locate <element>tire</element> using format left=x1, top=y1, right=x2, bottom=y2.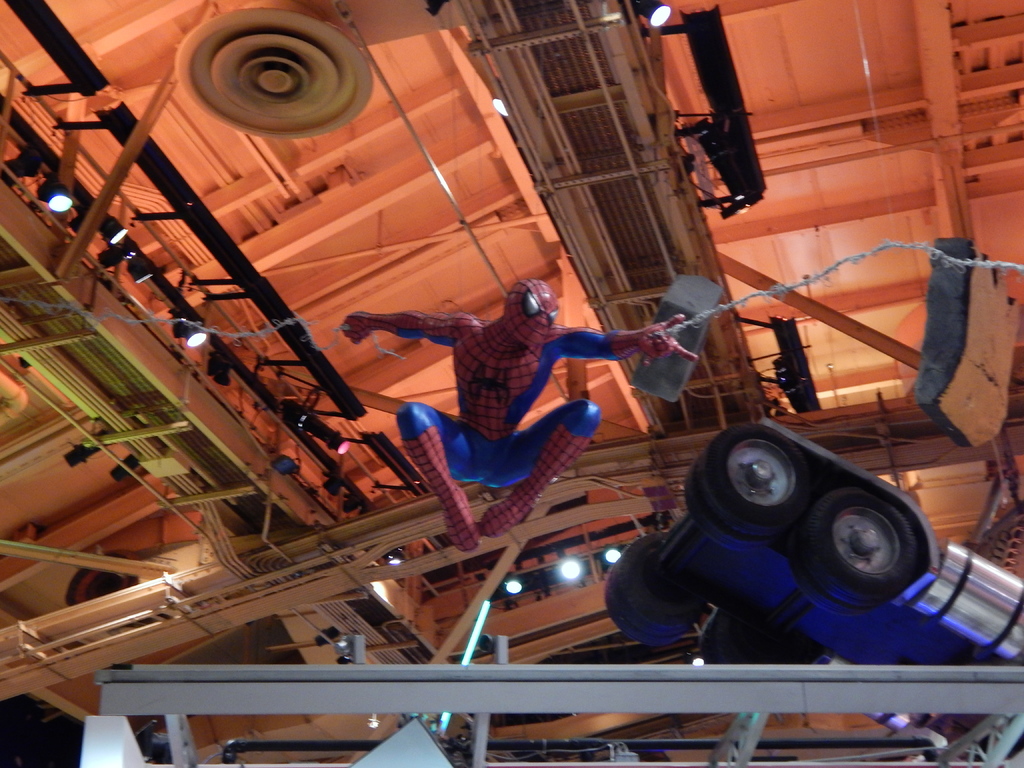
left=607, top=532, right=698, bottom=652.
